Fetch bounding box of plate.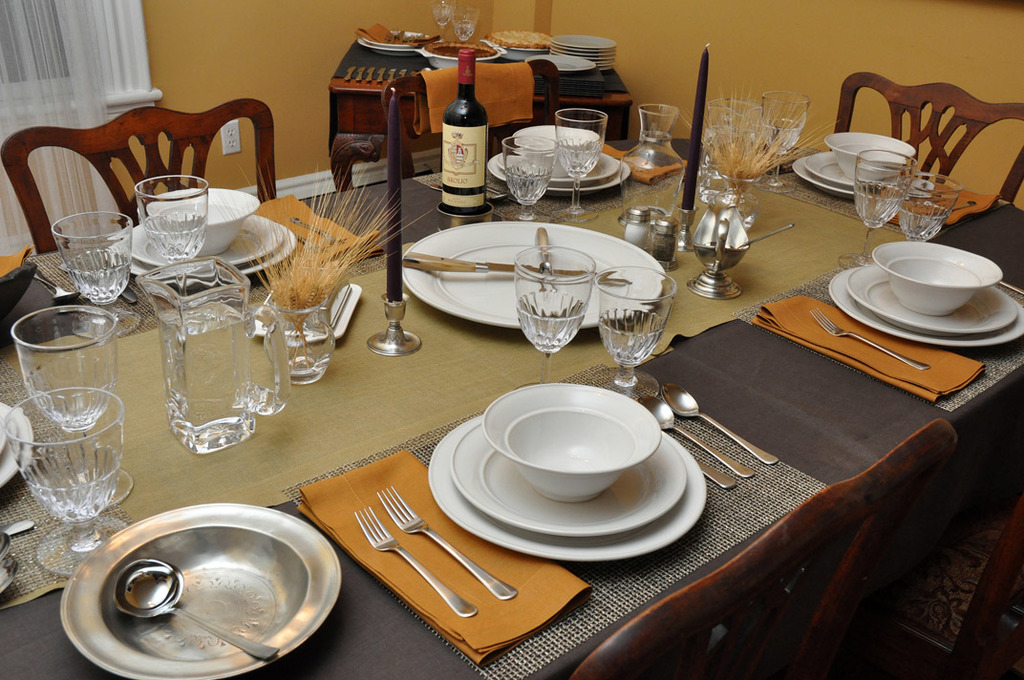
Bbox: bbox=(0, 408, 11, 463).
